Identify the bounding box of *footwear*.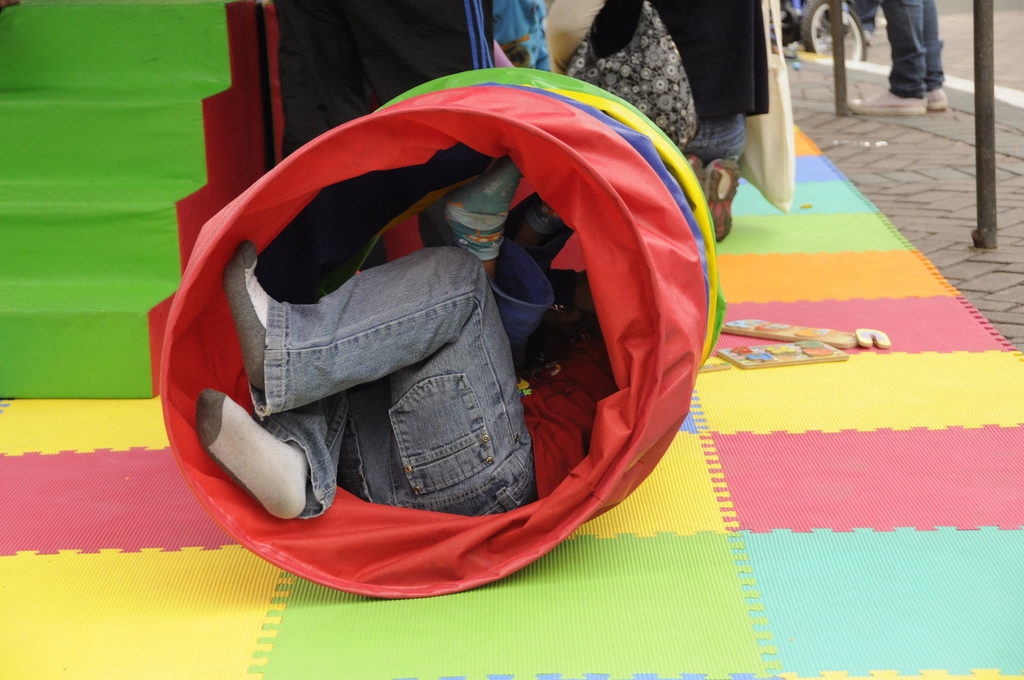
{"x1": 675, "y1": 144, "x2": 697, "y2": 178}.
